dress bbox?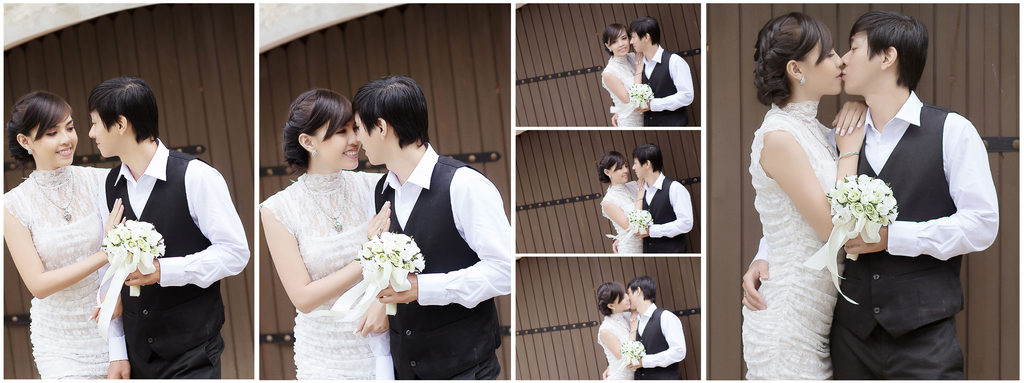
<region>593, 312, 632, 378</region>
